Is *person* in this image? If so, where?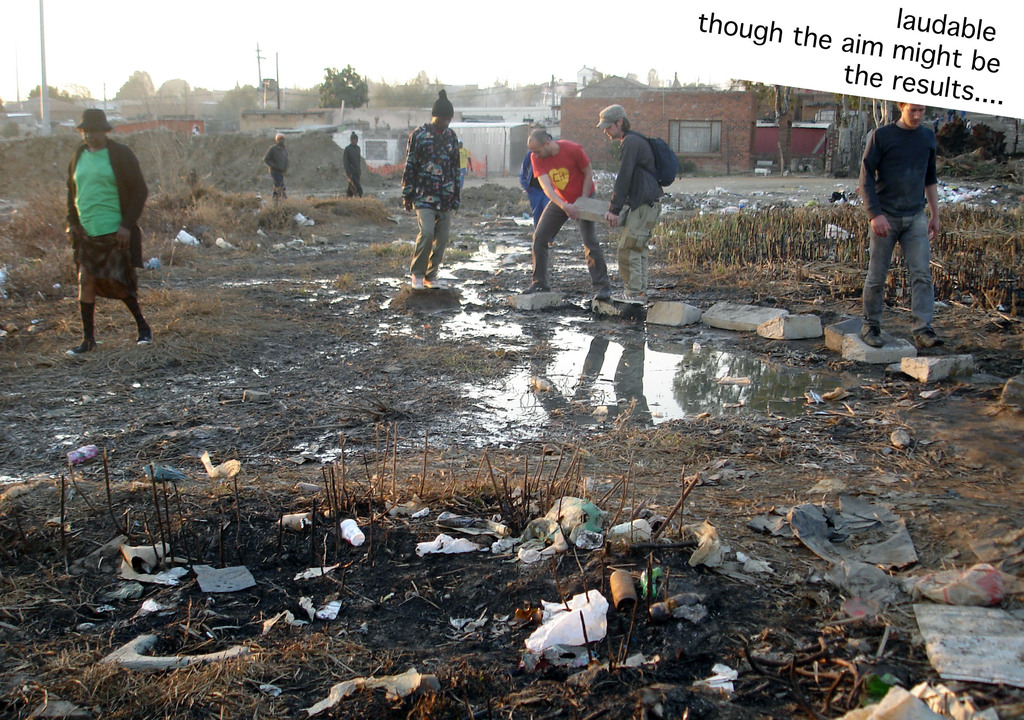
Yes, at 595 104 664 302.
